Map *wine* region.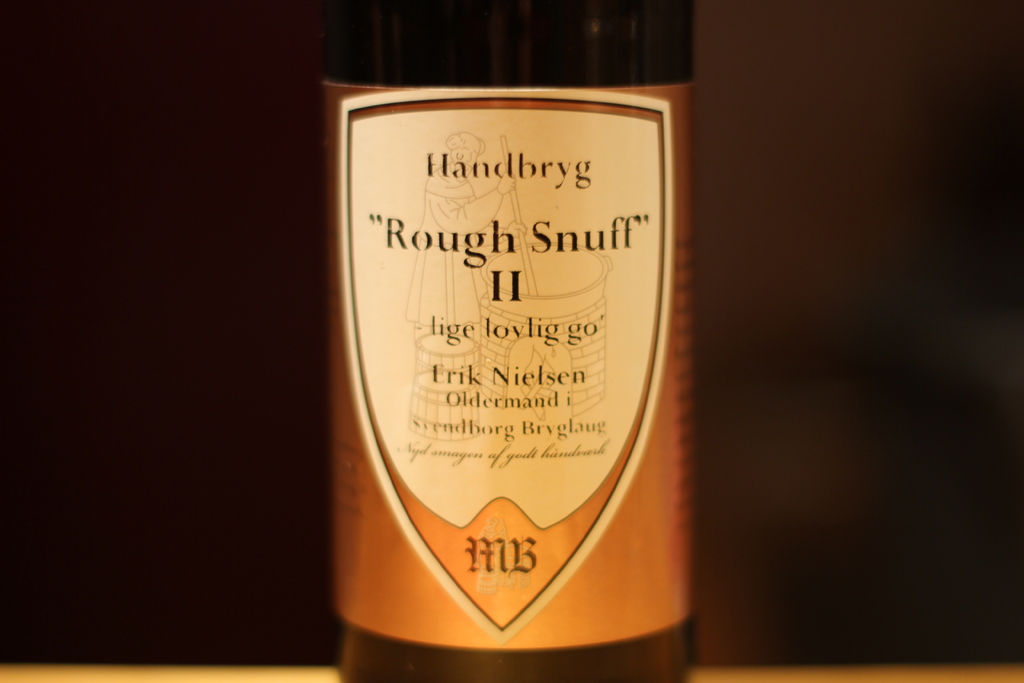
Mapped to [x1=316, y1=0, x2=692, y2=682].
